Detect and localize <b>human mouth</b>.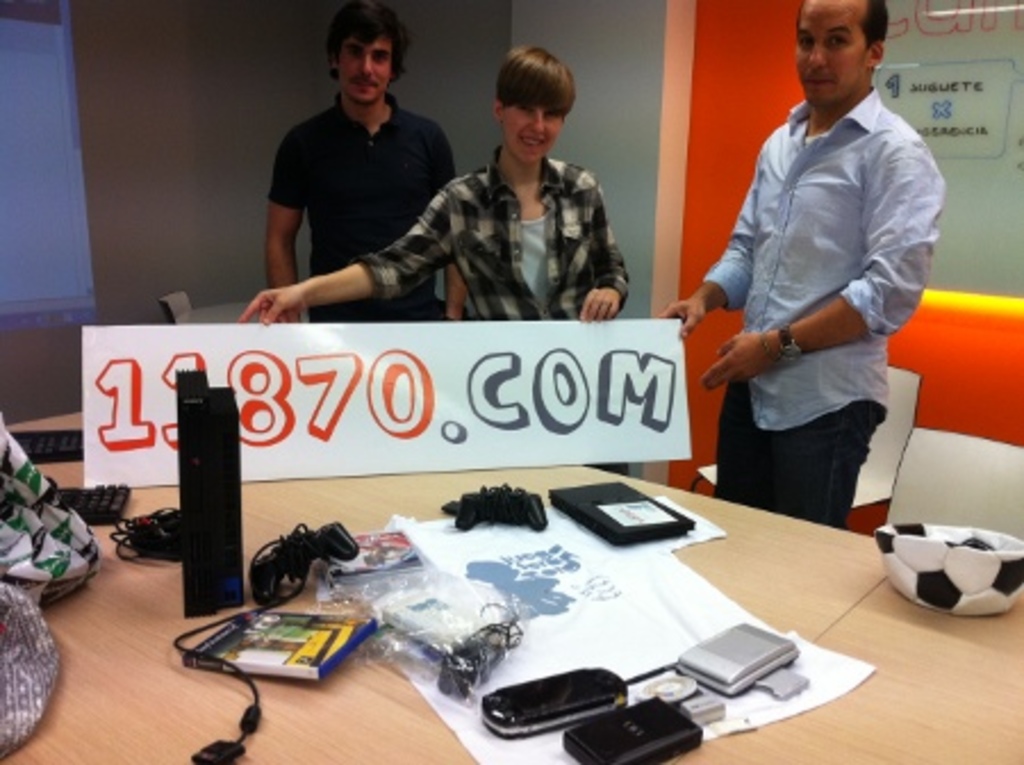
Localized at <bbox>812, 80, 831, 87</bbox>.
